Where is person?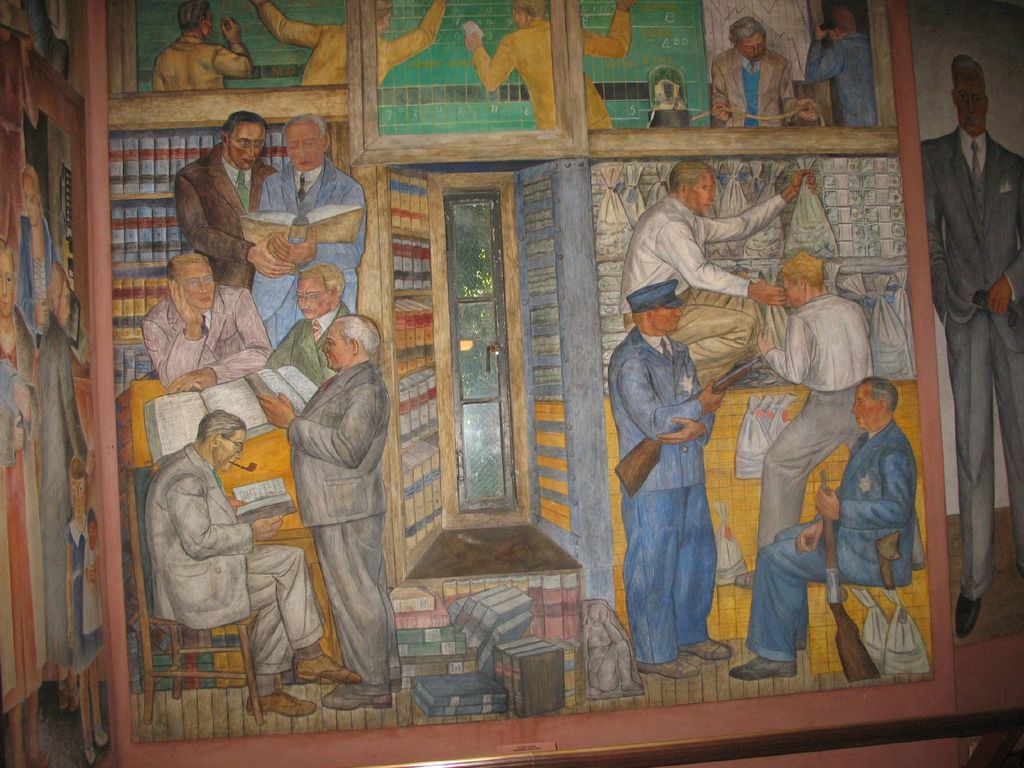
<box>730,373,920,680</box>.
